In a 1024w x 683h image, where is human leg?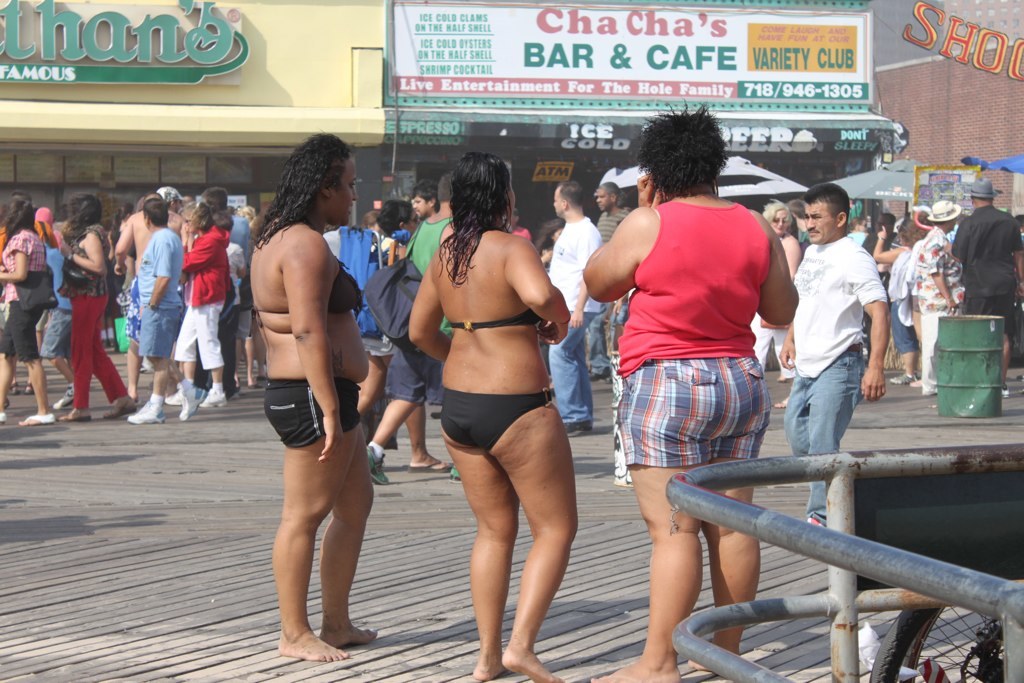
[260,385,379,662].
